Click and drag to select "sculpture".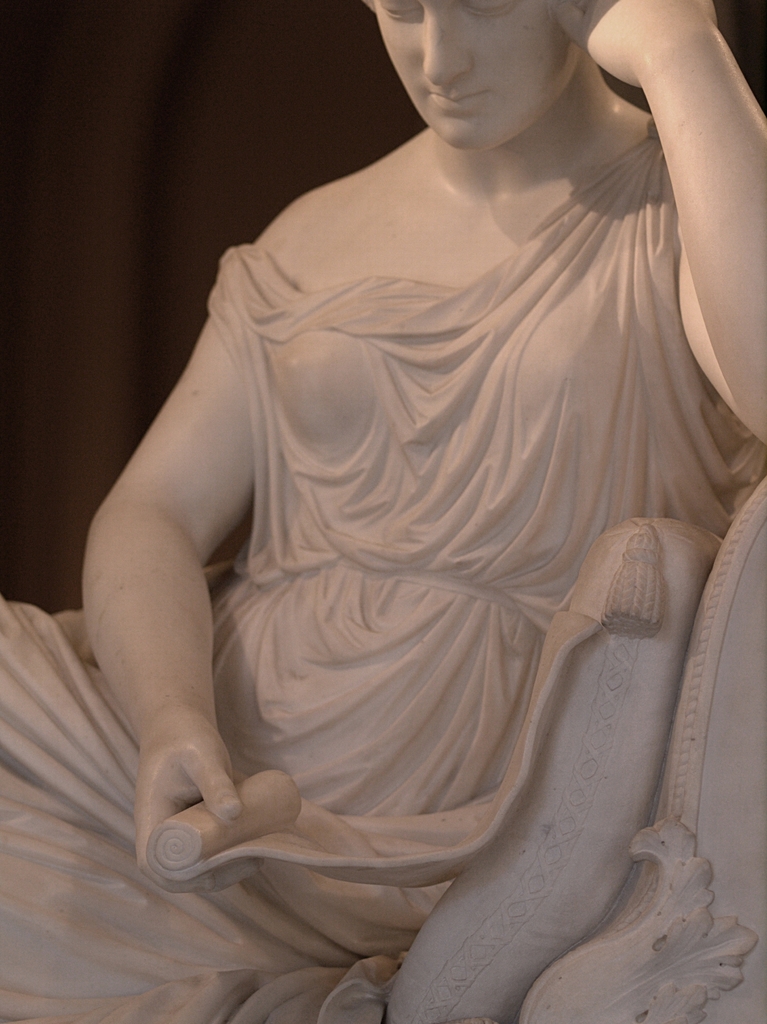
Selection: (x1=45, y1=0, x2=766, y2=1023).
